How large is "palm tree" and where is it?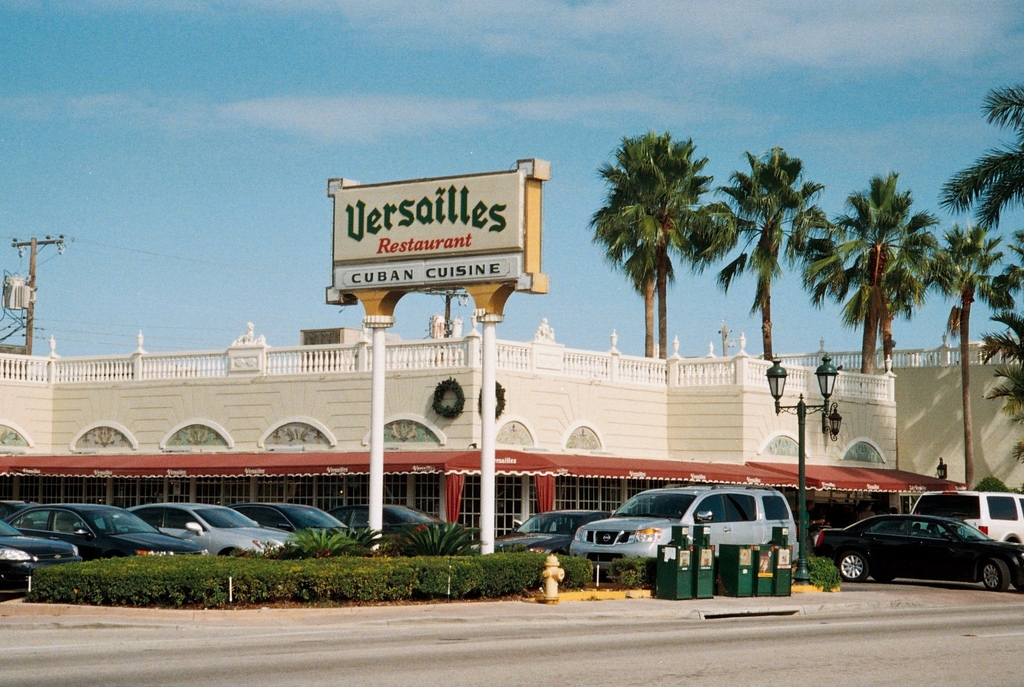
Bounding box: 941 81 1023 232.
